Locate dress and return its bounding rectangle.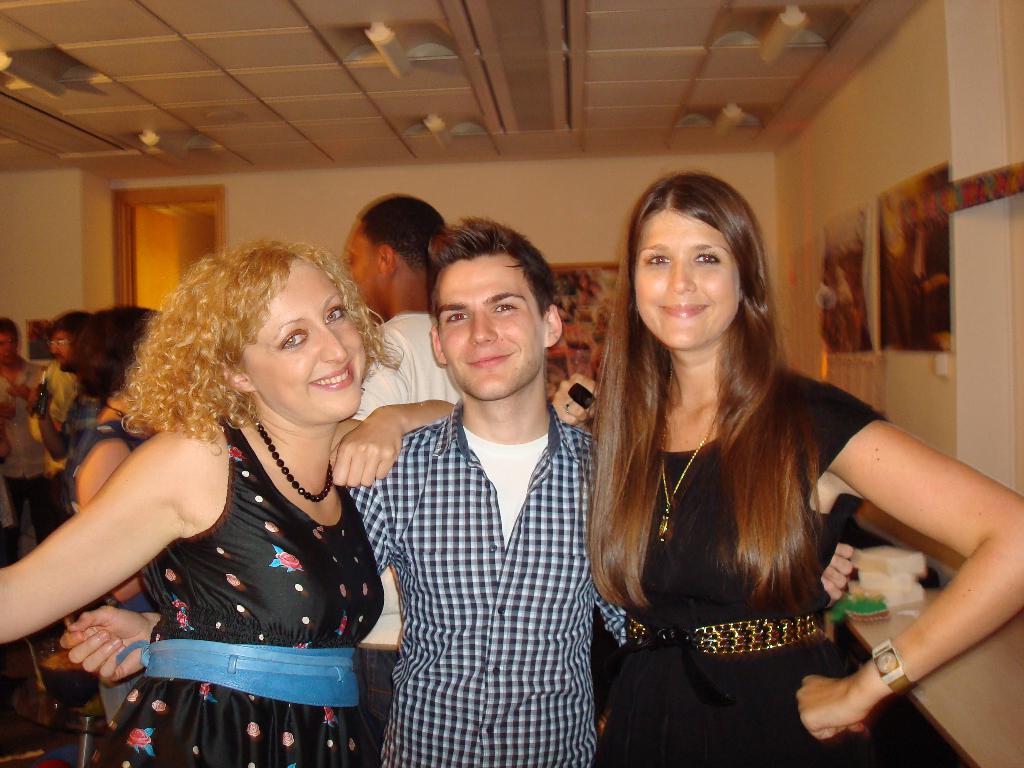
<region>588, 367, 976, 767</region>.
